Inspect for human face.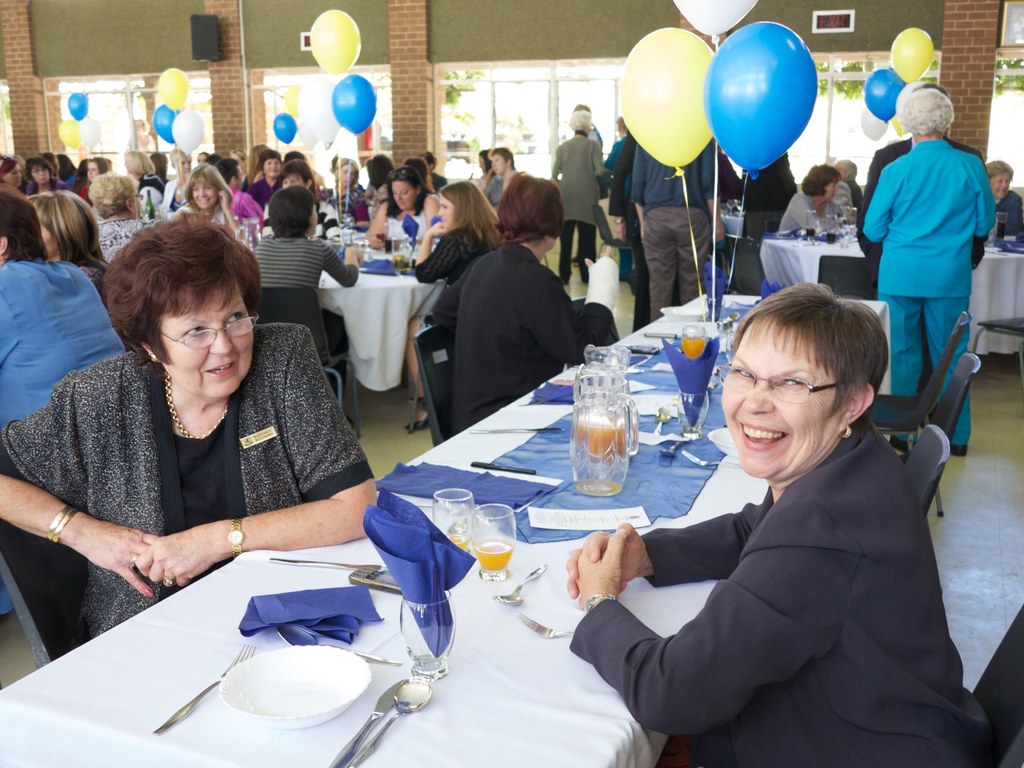
Inspection: 234 173 245 188.
